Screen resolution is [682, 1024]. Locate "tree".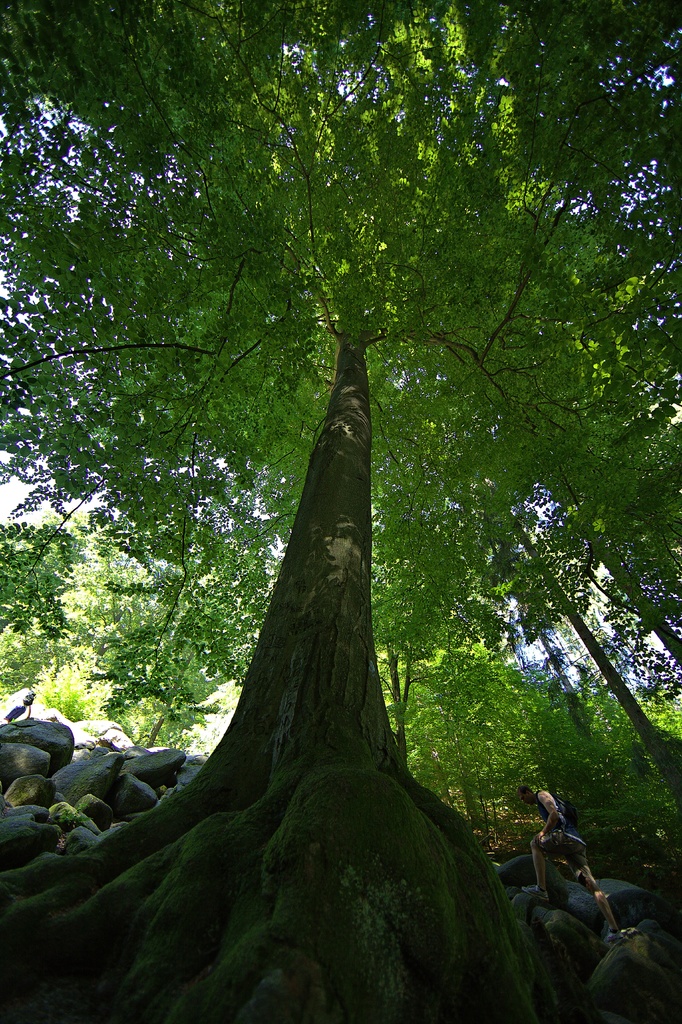
39 65 628 961.
